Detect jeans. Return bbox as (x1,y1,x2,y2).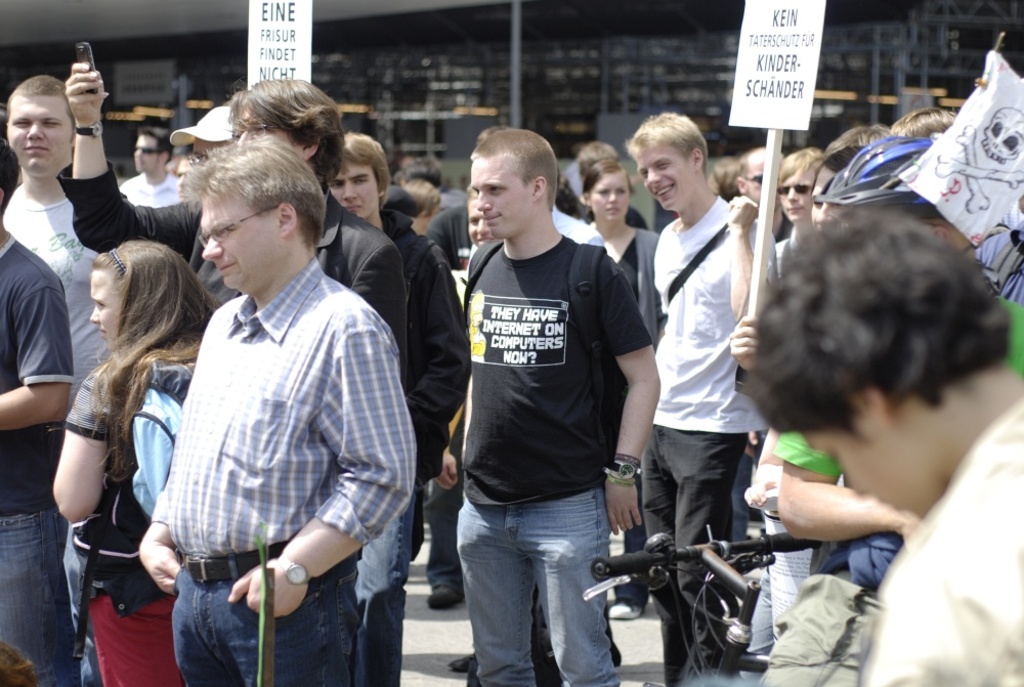
(0,517,80,686).
